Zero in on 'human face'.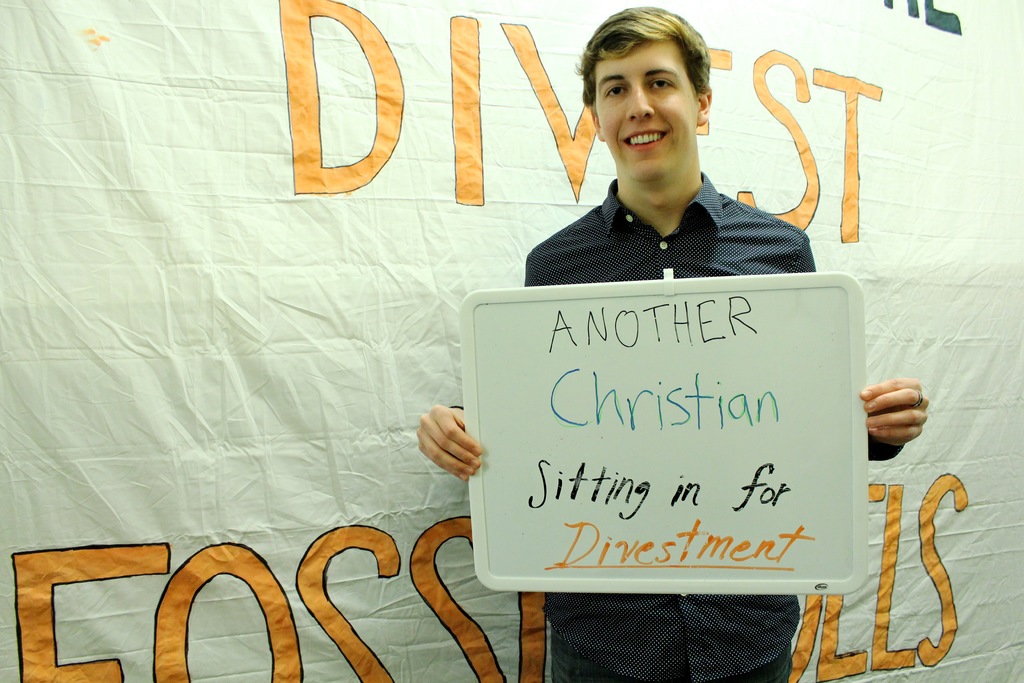
Zeroed in: [left=594, top=38, right=696, bottom=176].
